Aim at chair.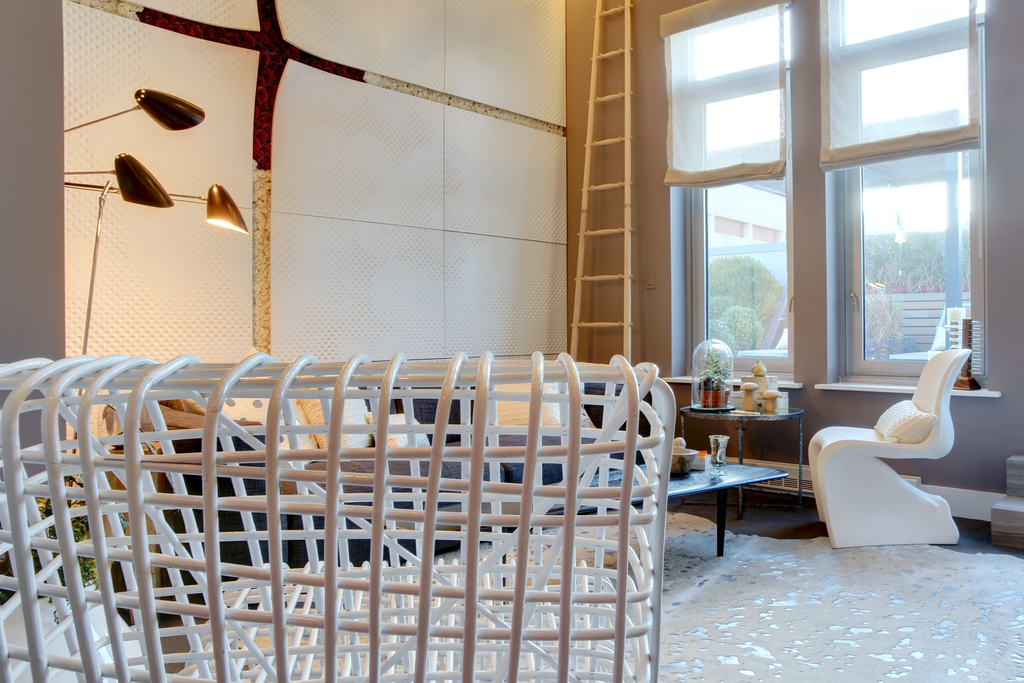
Aimed at box=[812, 353, 982, 563].
